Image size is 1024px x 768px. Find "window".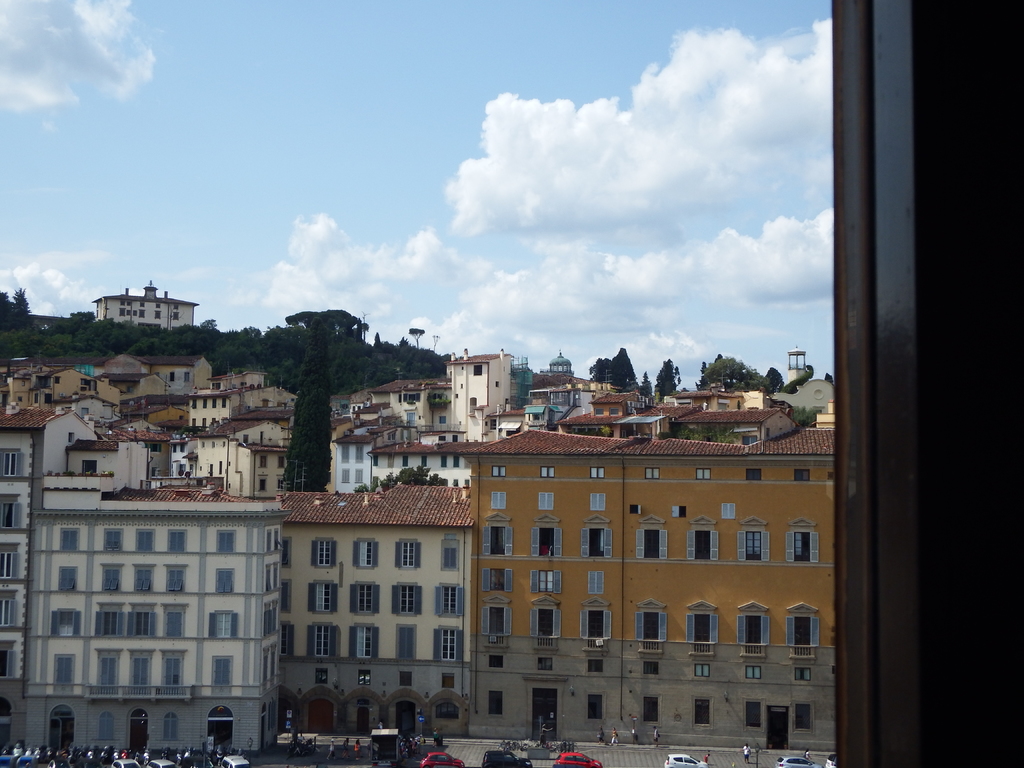
(346,584,376,619).
